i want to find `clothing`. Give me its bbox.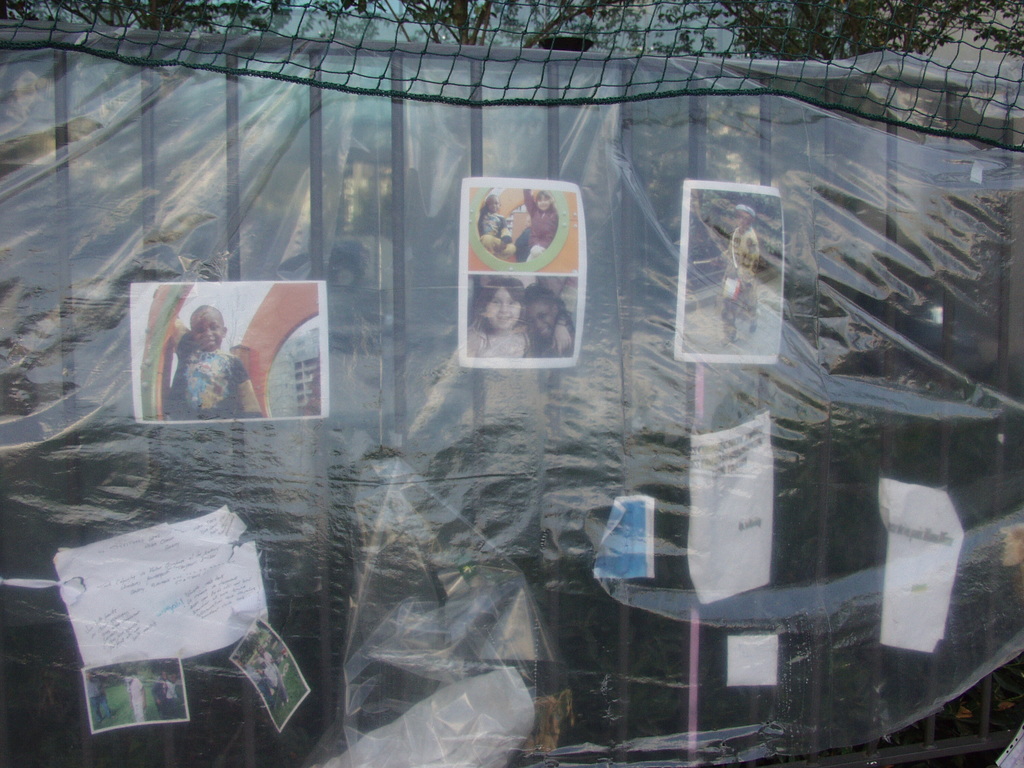
[x1=468, y1=318, x2=528, y2=356].
